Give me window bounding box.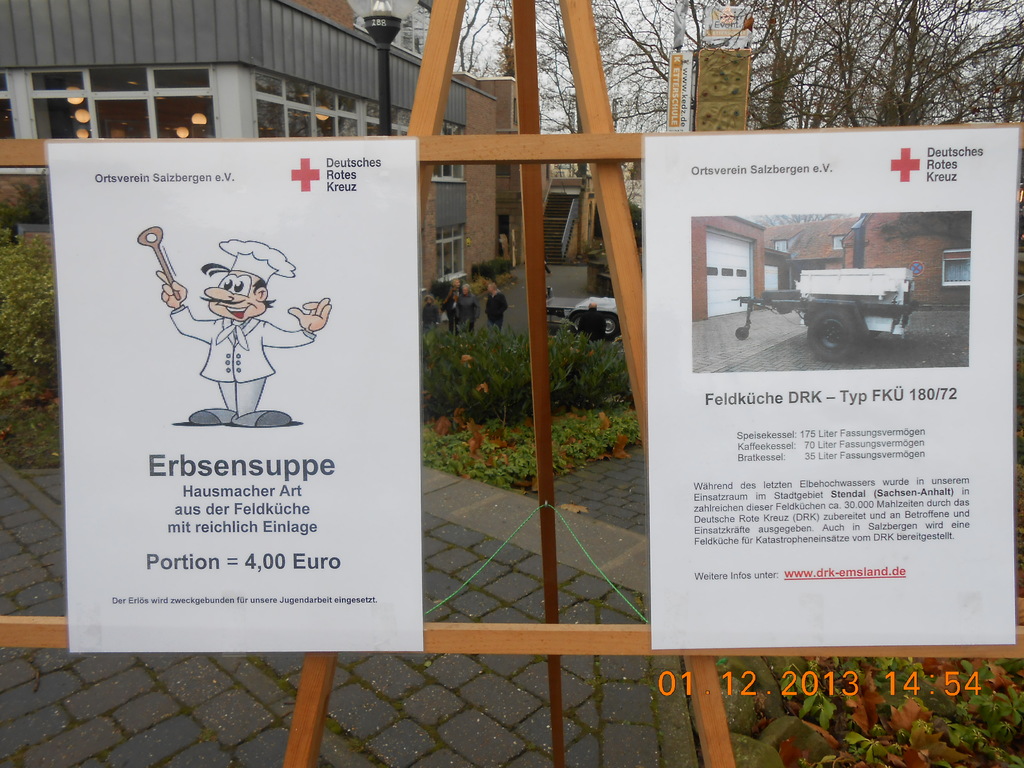
(left=736, top=267, right=751, bottom=280).
